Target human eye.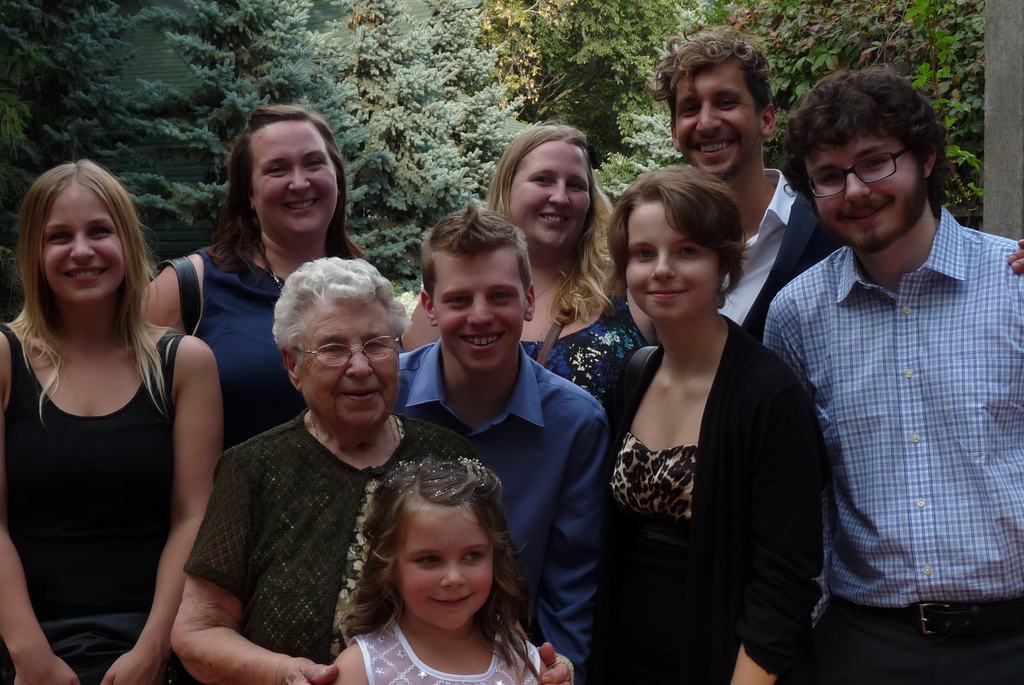
Target region: [633,249,652,262].
